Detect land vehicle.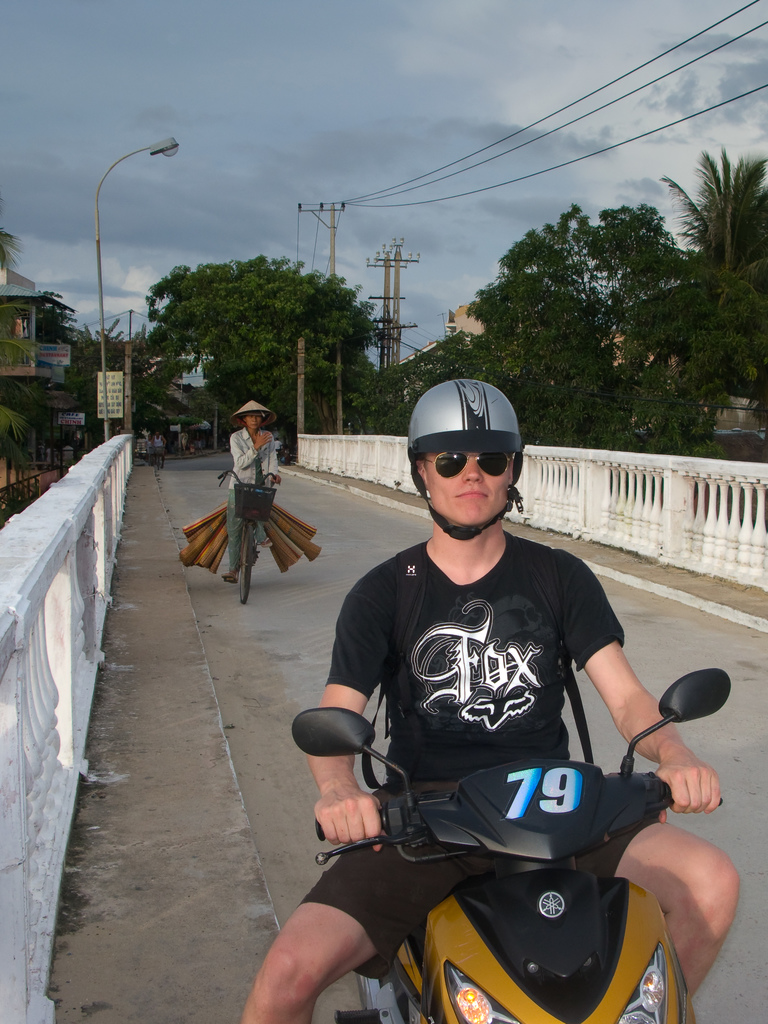
Detected at region(287, 691, 746, 1023).
